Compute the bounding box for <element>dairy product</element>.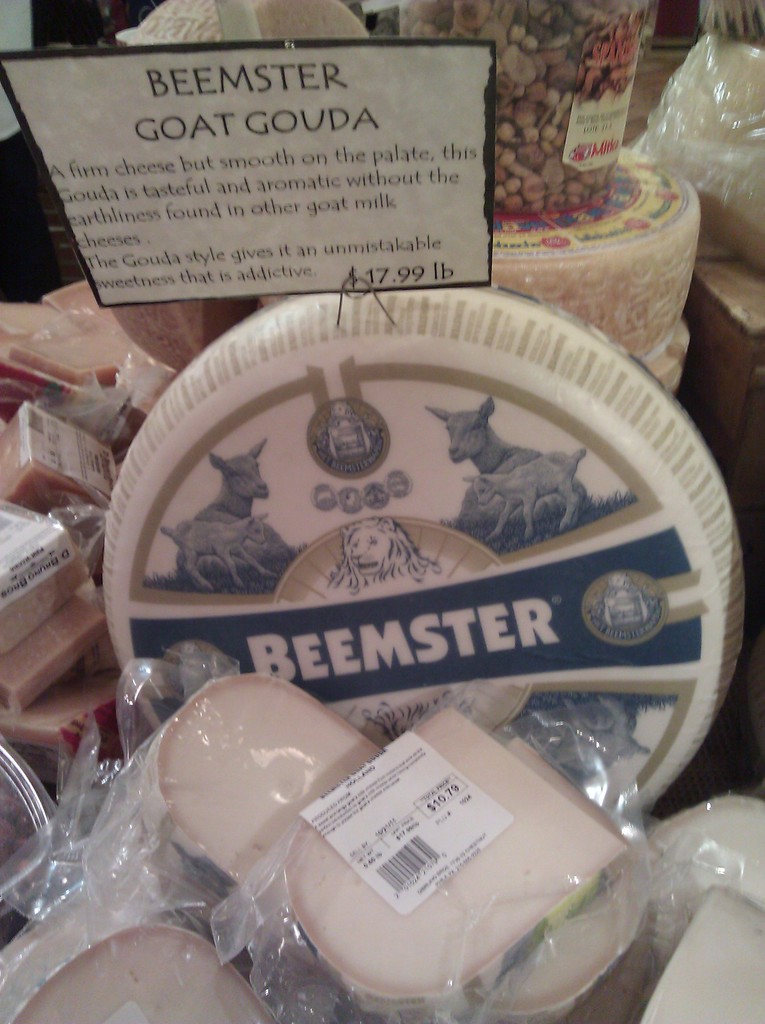
crop(273, 709, 632, 1010).
